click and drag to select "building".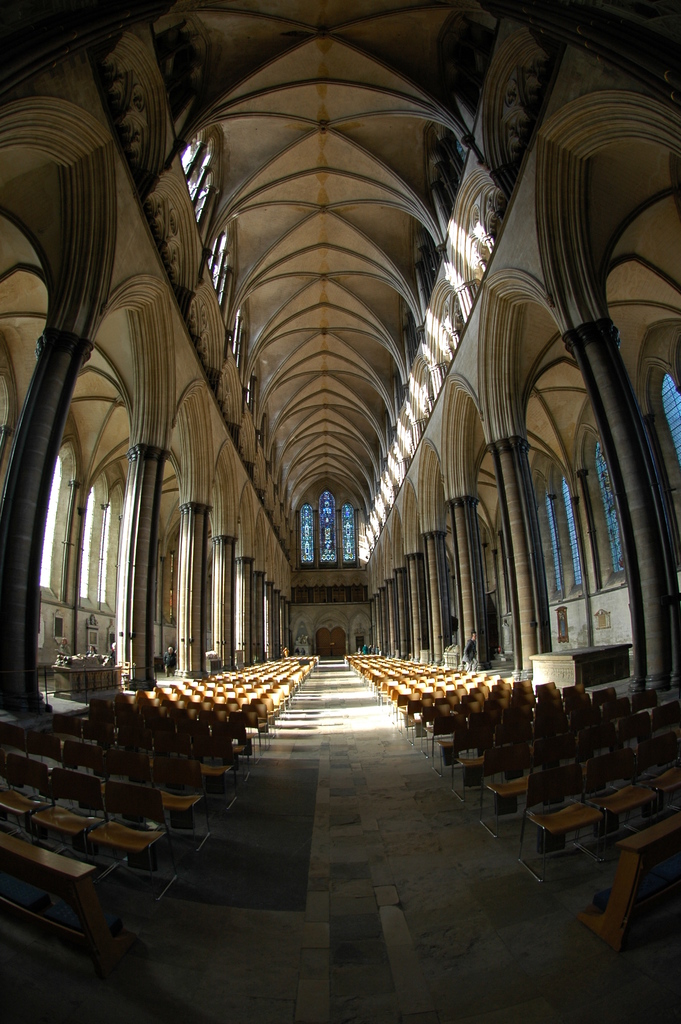
Selection: 0,0,680,1023.
